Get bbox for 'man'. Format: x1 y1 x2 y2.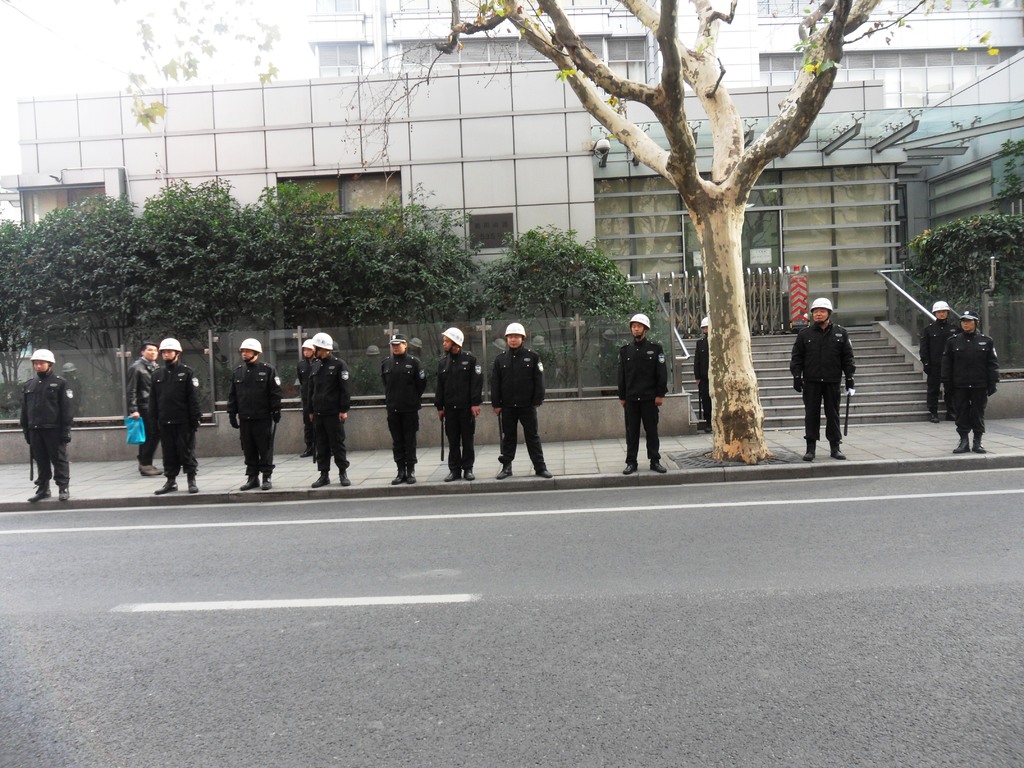
435 324 481 483.
